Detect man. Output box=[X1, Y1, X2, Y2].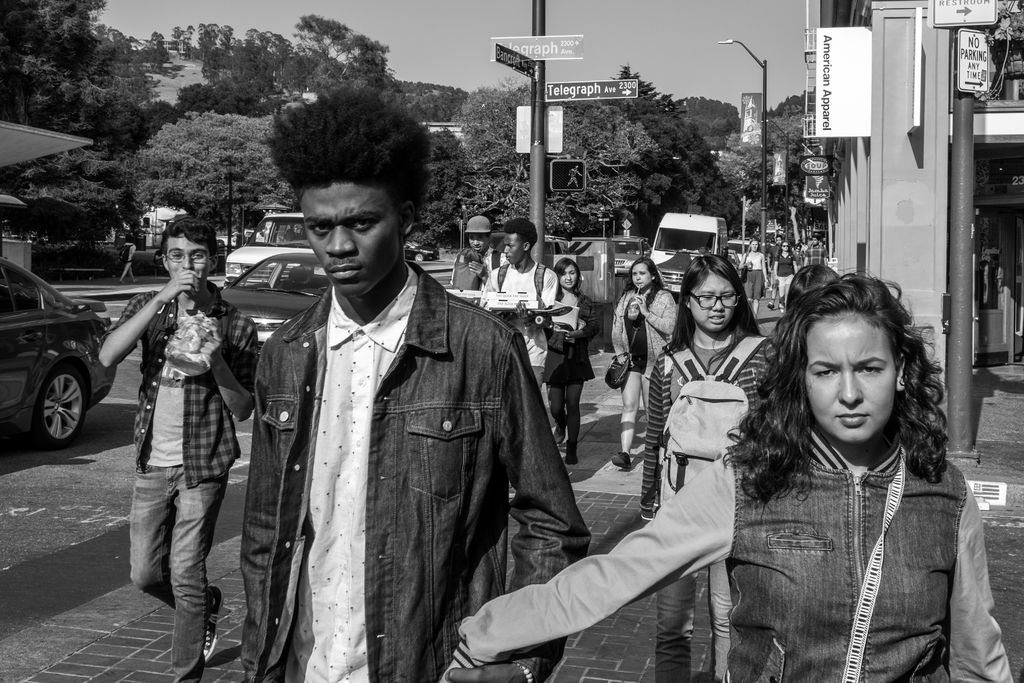
box=[484, 223, 557, 398].
